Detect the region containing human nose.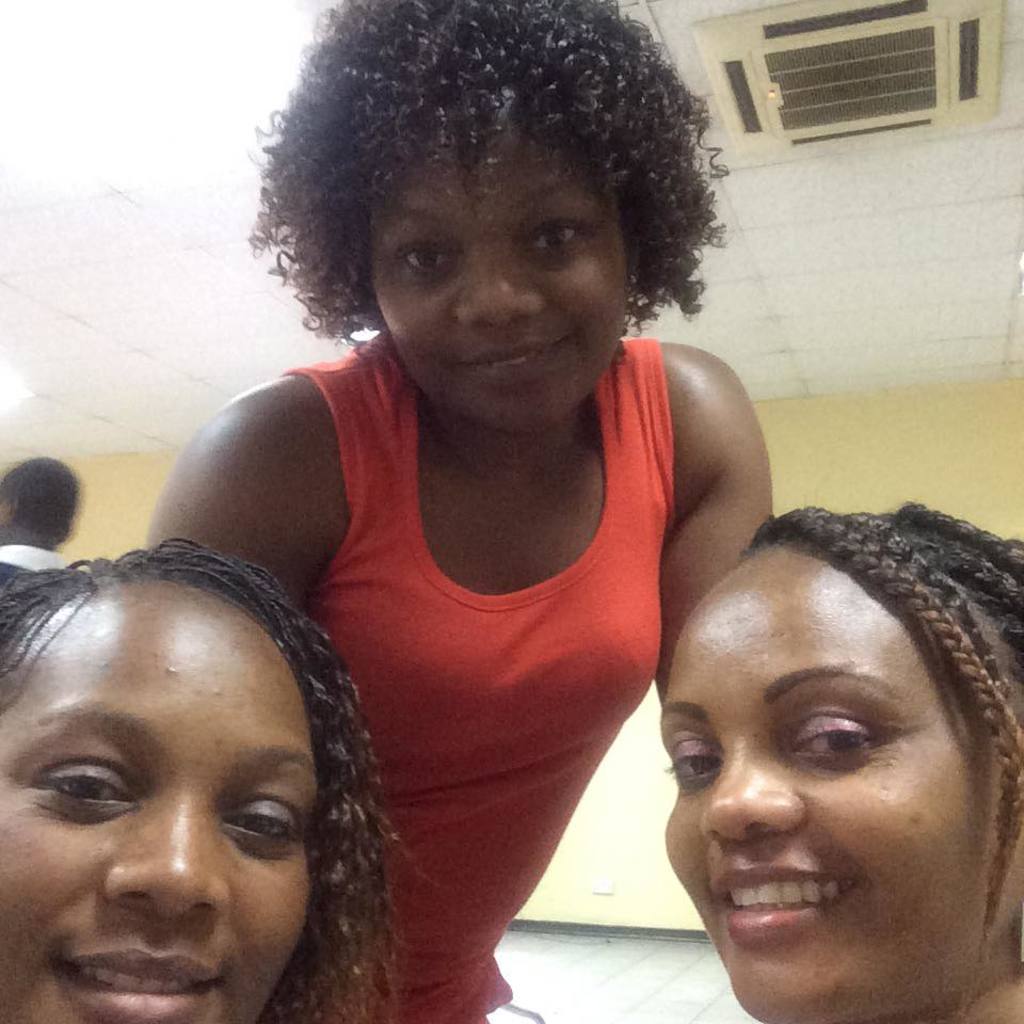
crop(100, 798, 233, 921).
